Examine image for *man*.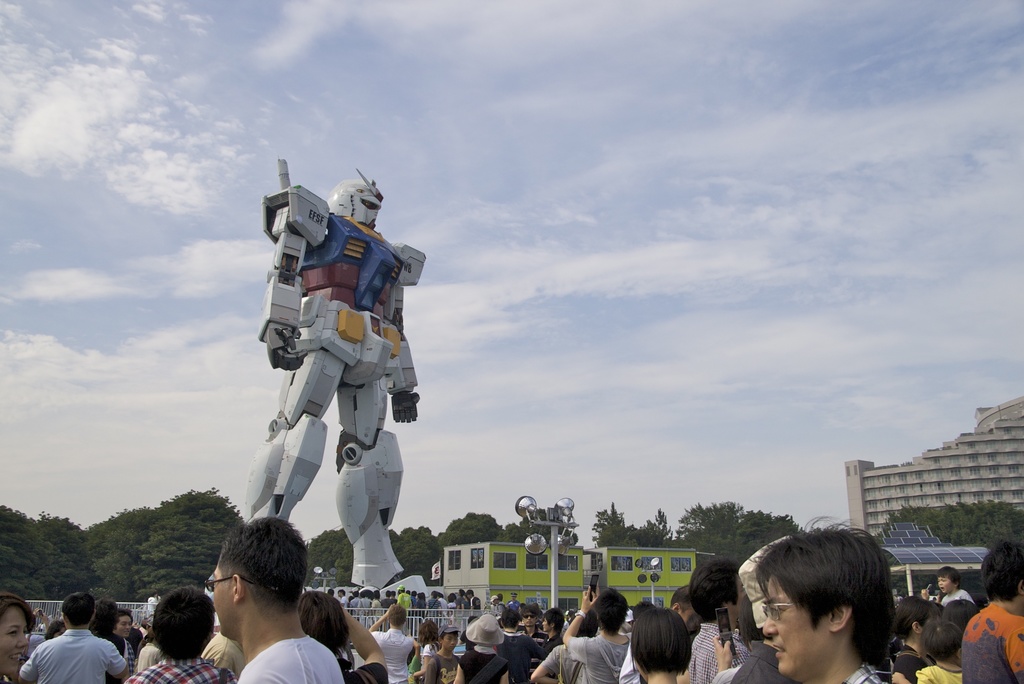
Examination result: <region>18, 593, 129, 683</region>.
